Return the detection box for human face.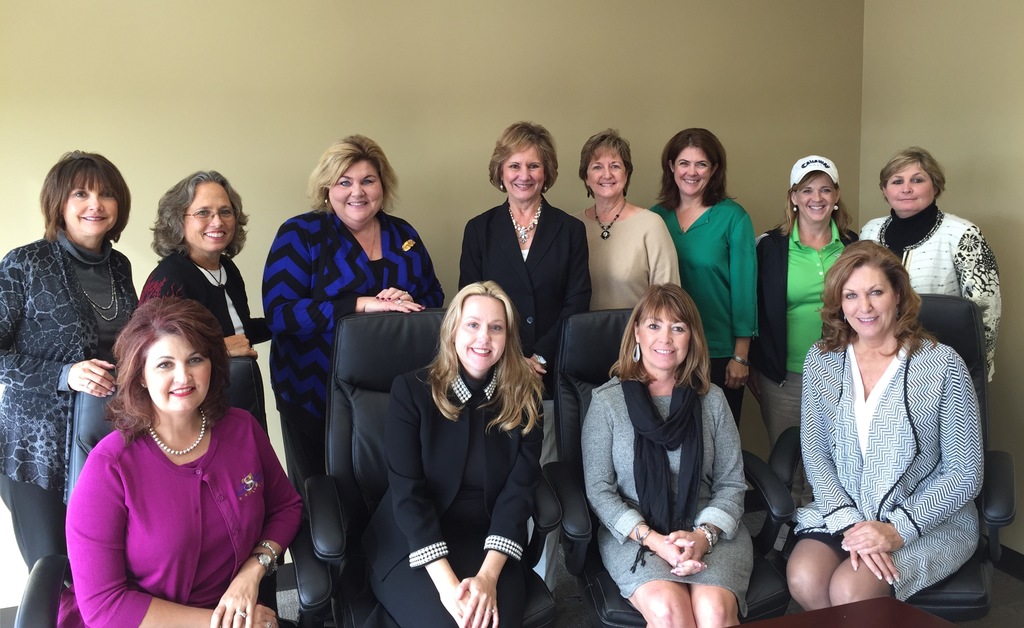
(left=63, top=178, right=118, bottom=234).
